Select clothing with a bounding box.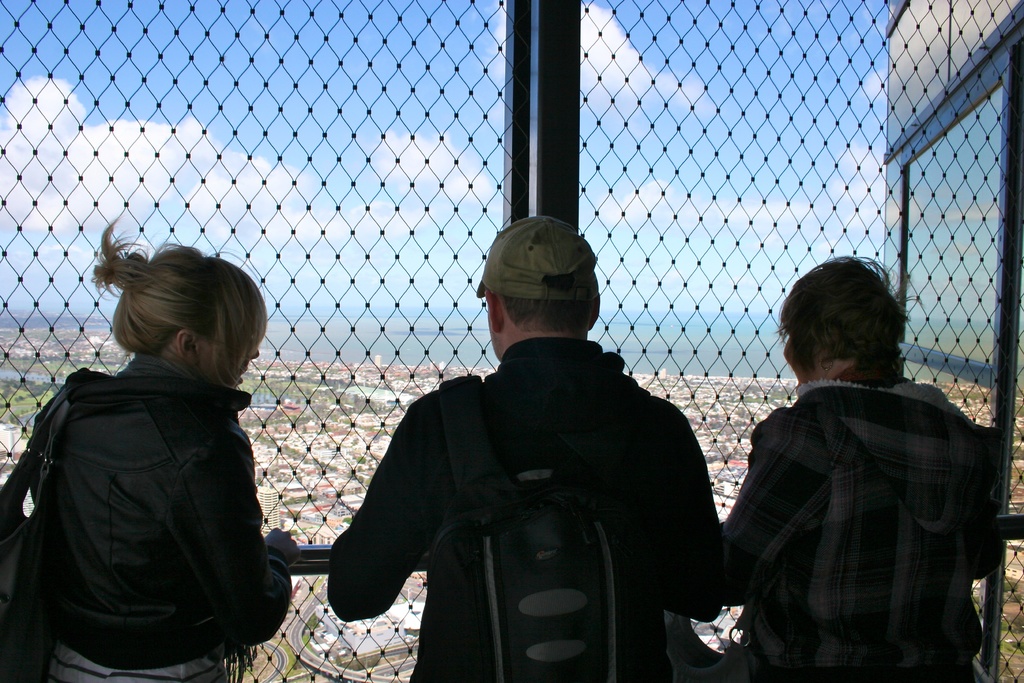
select_region(332, 345, 727, 682).
